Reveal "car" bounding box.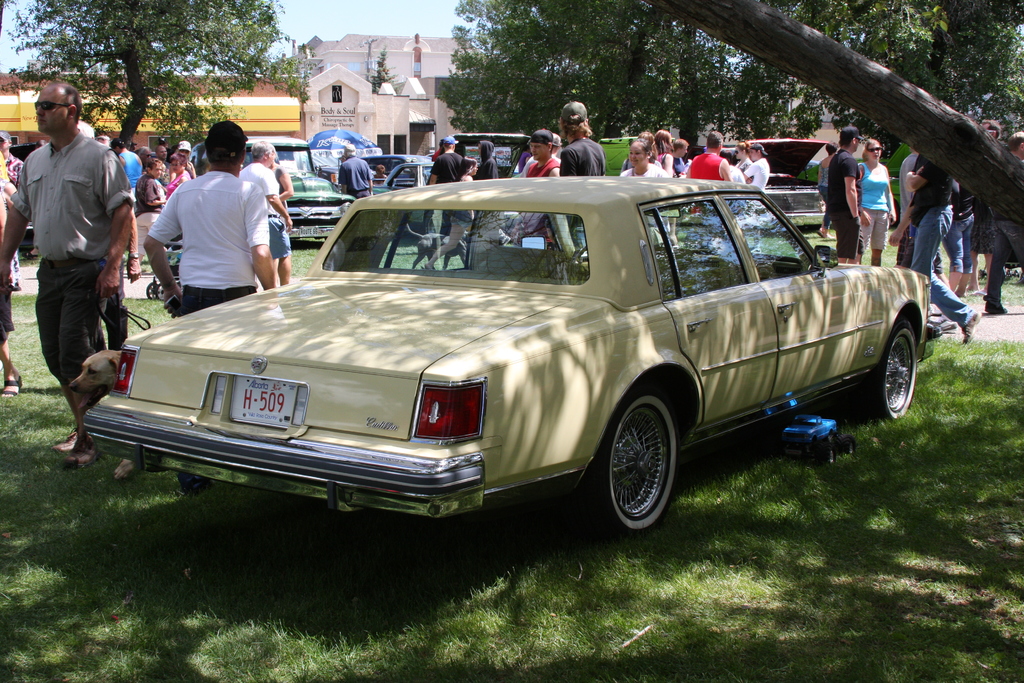
Revealed: (left=194, top=136, right=358, bottom=241).
